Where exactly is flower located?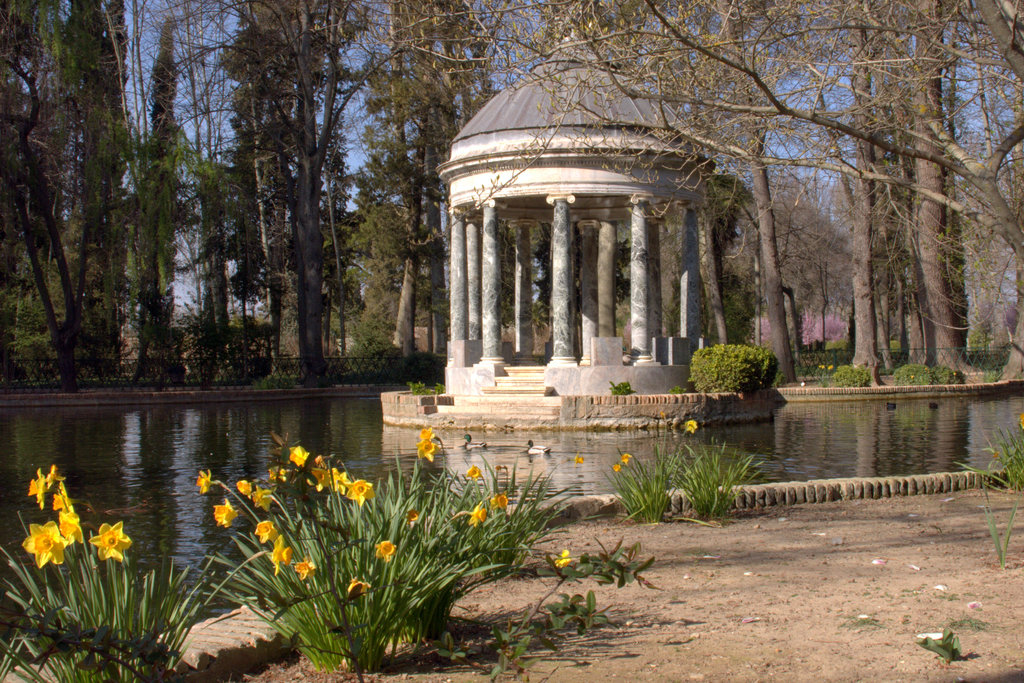
Its bounding box is 207 496 239 528.
